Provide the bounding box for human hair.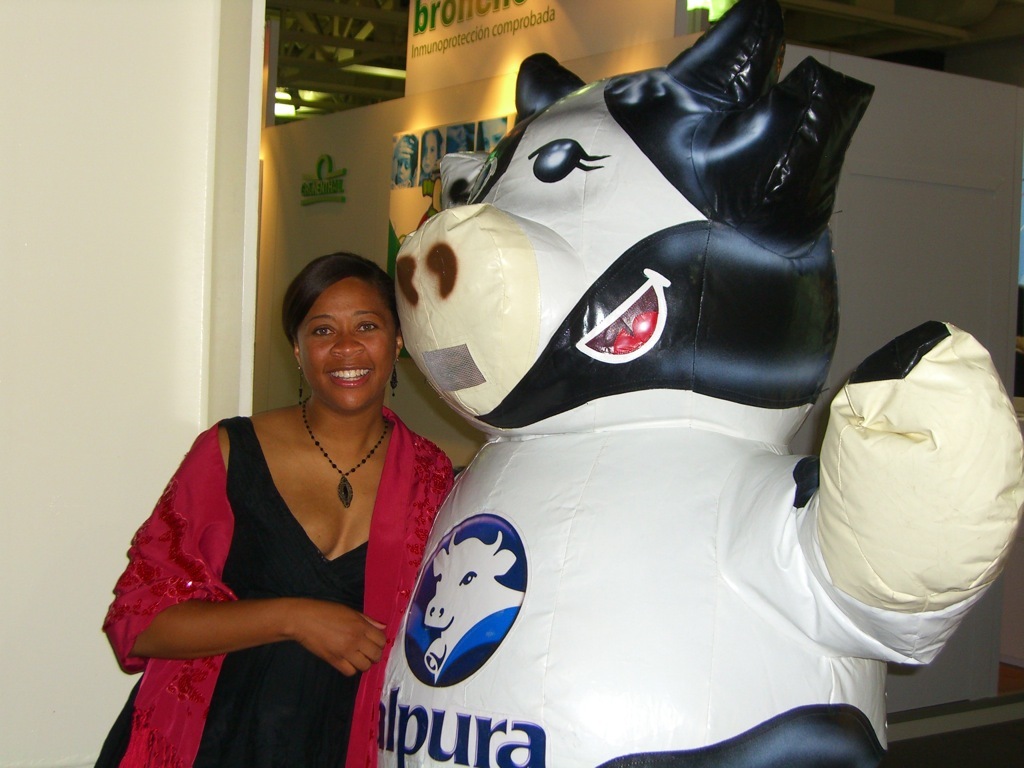
l=280, t=253, r=384, b=344.
